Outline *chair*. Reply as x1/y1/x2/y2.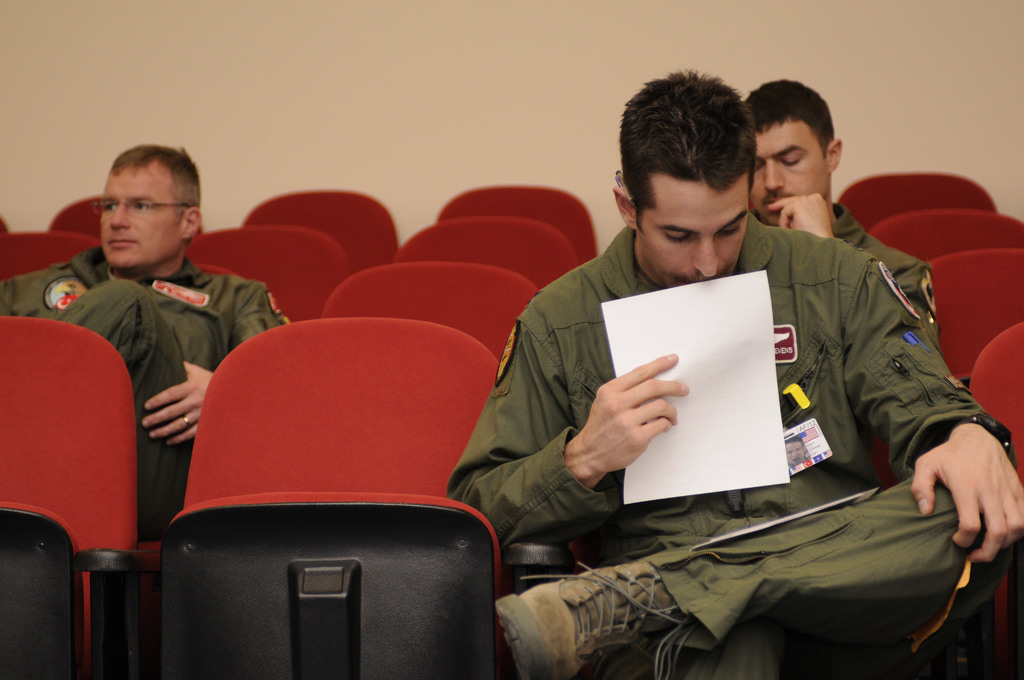
885/247/1023/487.
